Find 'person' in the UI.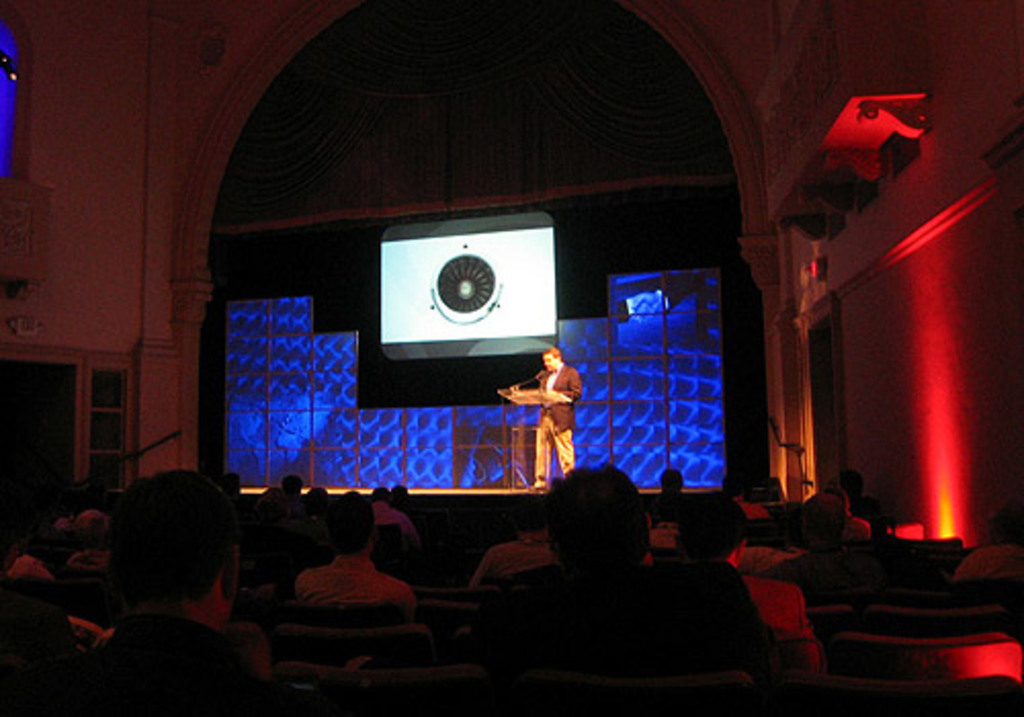
UI element at (x1=68, y1=465, x2=276, y2=715).
